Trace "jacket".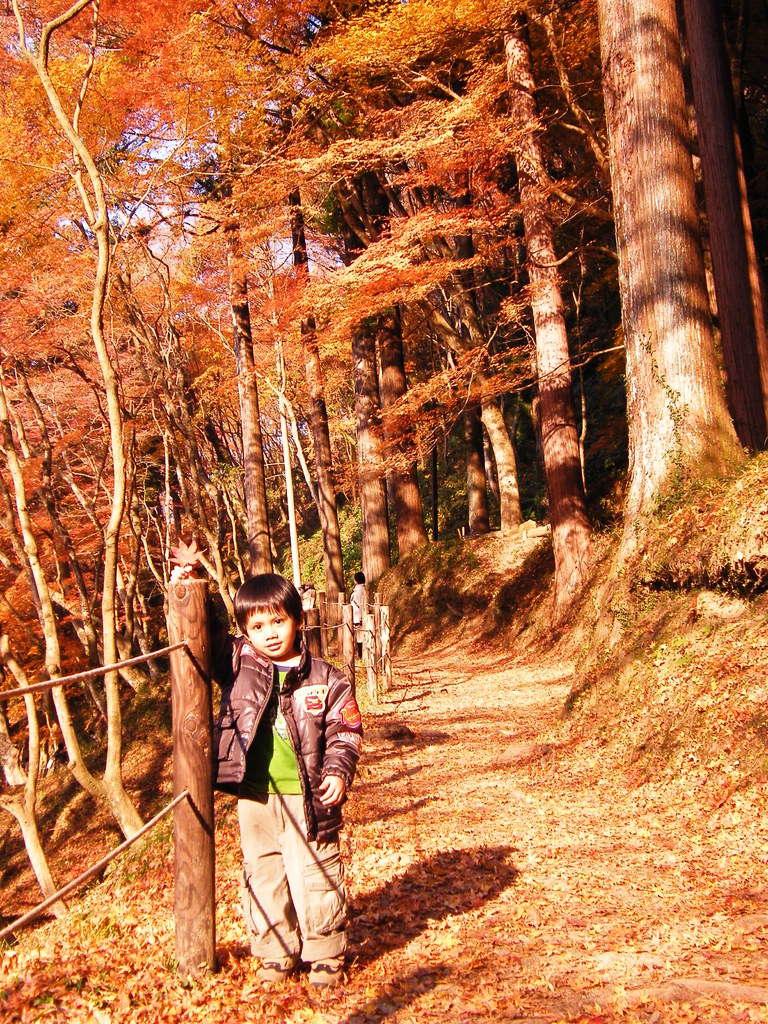
Traced to x1=205 y1=627 x2=357 y2=828.
